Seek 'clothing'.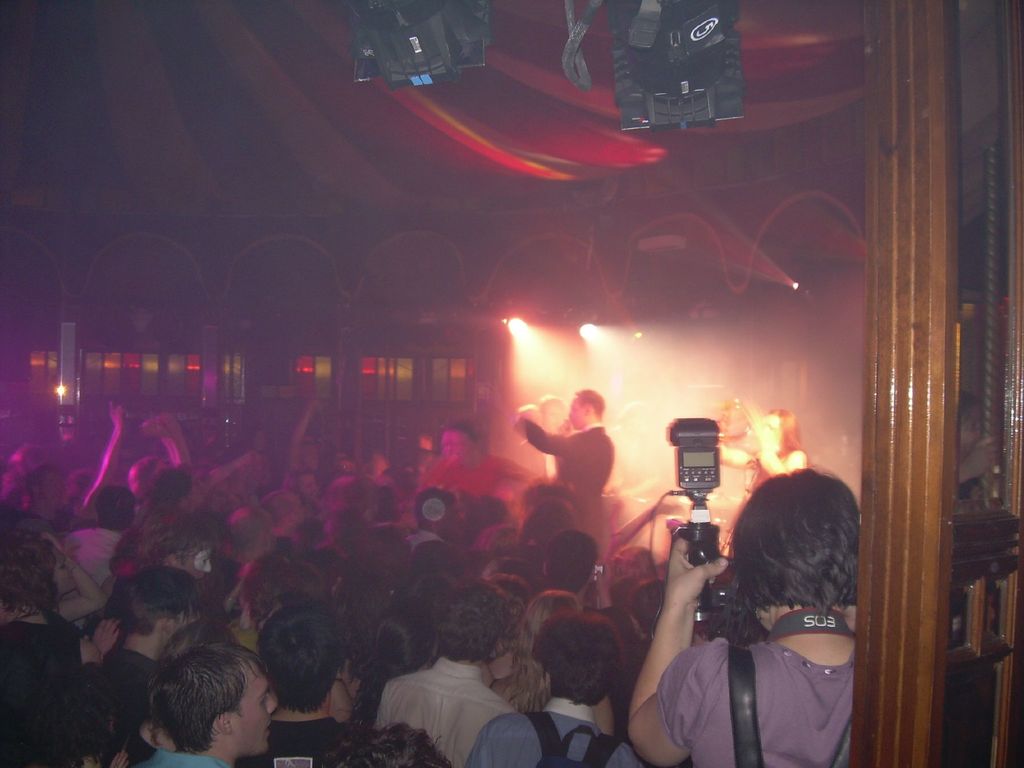
bbox=[231, 719, 355, 767].
